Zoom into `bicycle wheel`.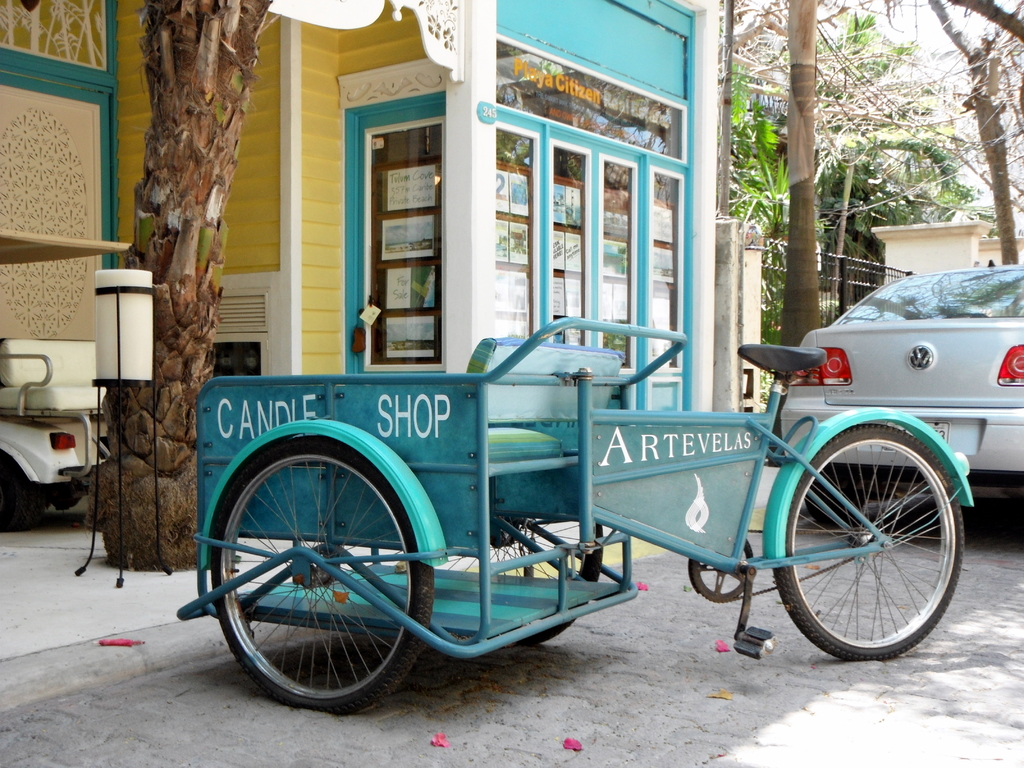
Zoom target: bbox=[775, 422, 963, 664].
